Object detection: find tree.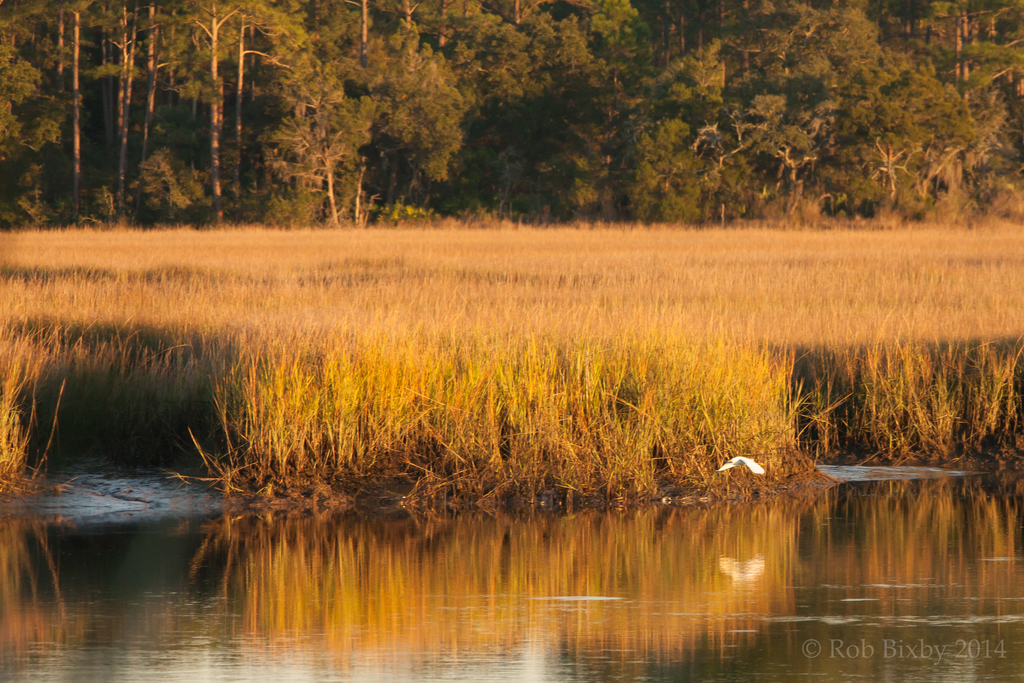
box(90, 0, 142, 193).
